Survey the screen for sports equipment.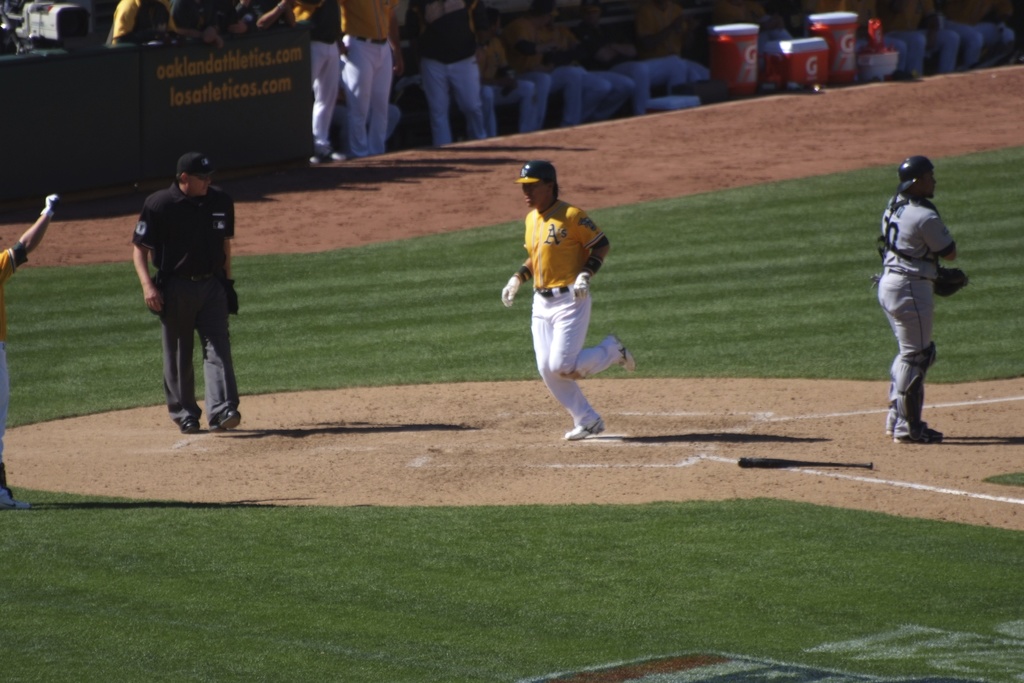
Survey found: rect(735, 456, 877, 472).
